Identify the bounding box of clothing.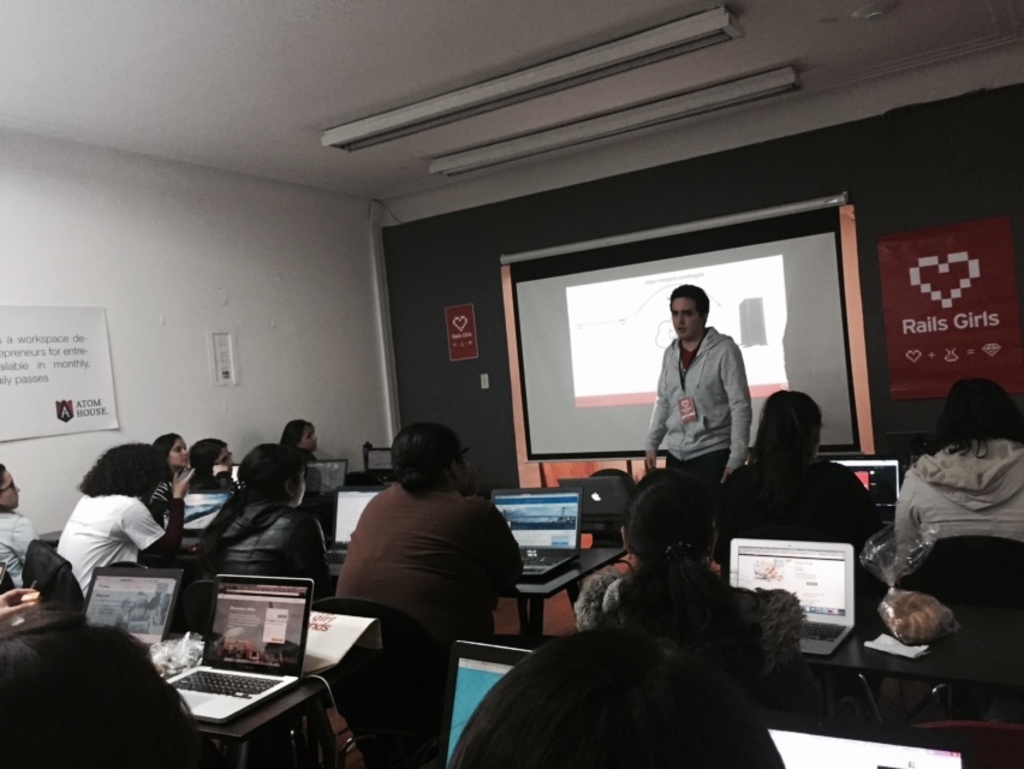
(left=0, top=503, right=30, bottom=589).
